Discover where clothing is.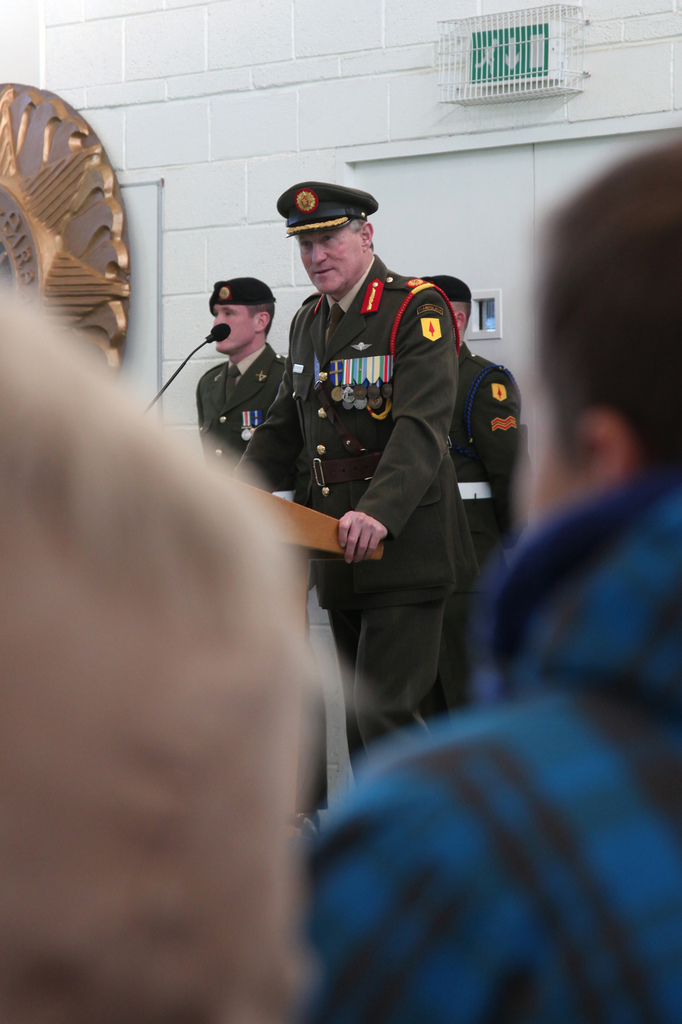
Discovered at l=293, t=488, r=681, b=1023.
